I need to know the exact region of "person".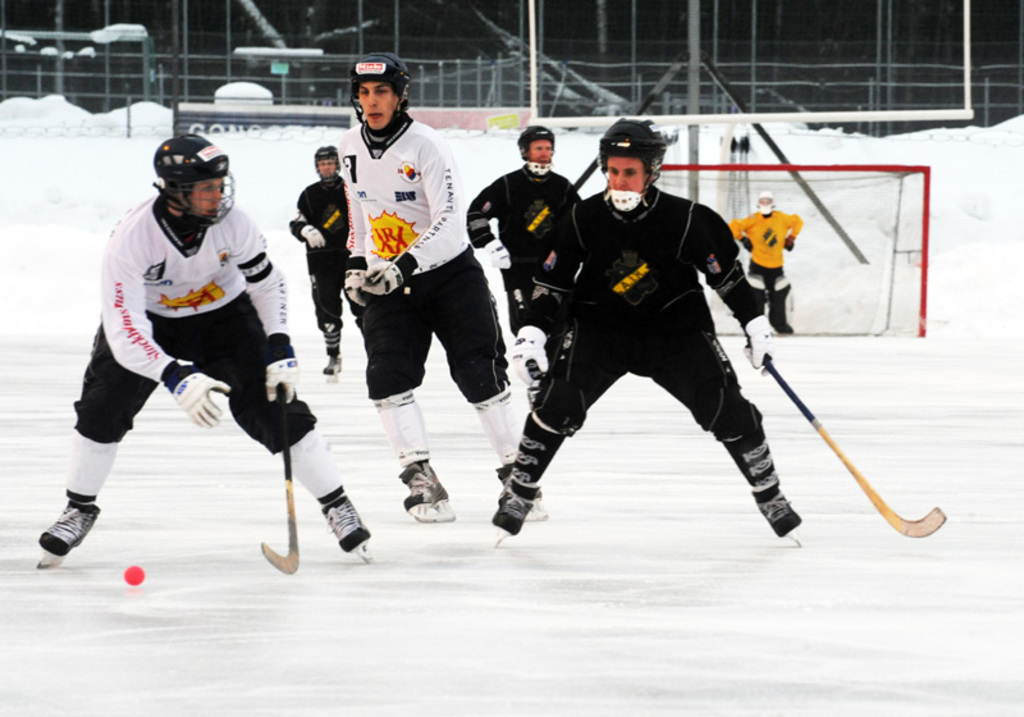
Region: [337,47,547,521].
